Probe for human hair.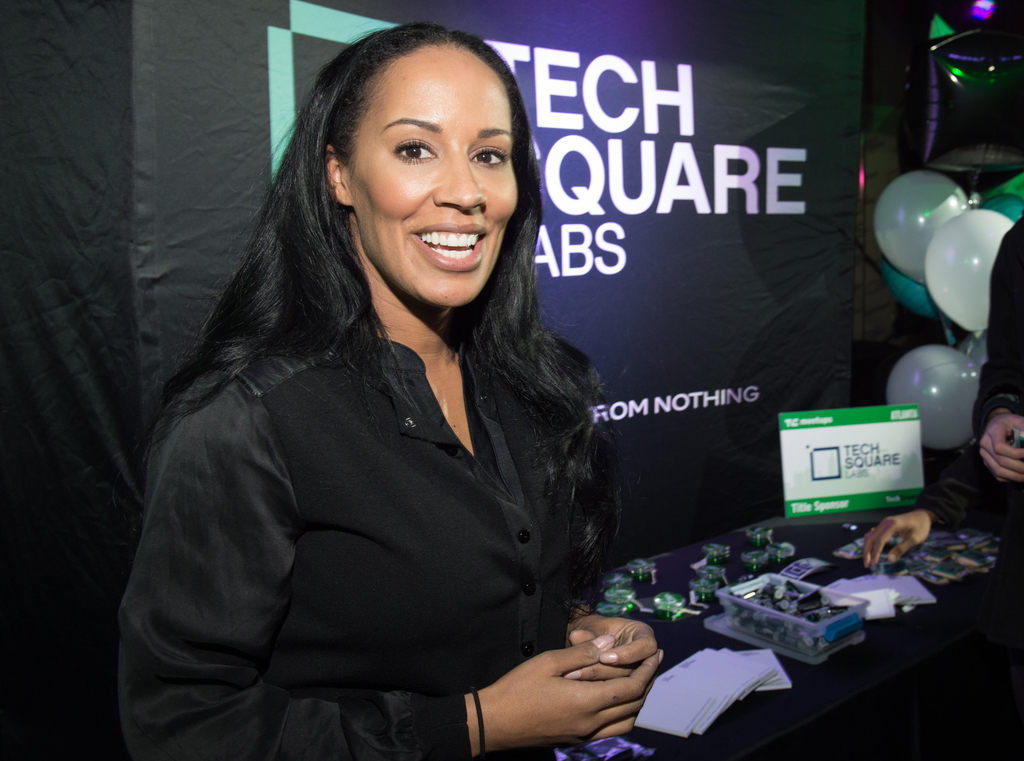
Probe result: (x1=194, y1=67, x2=602, y2=502).
